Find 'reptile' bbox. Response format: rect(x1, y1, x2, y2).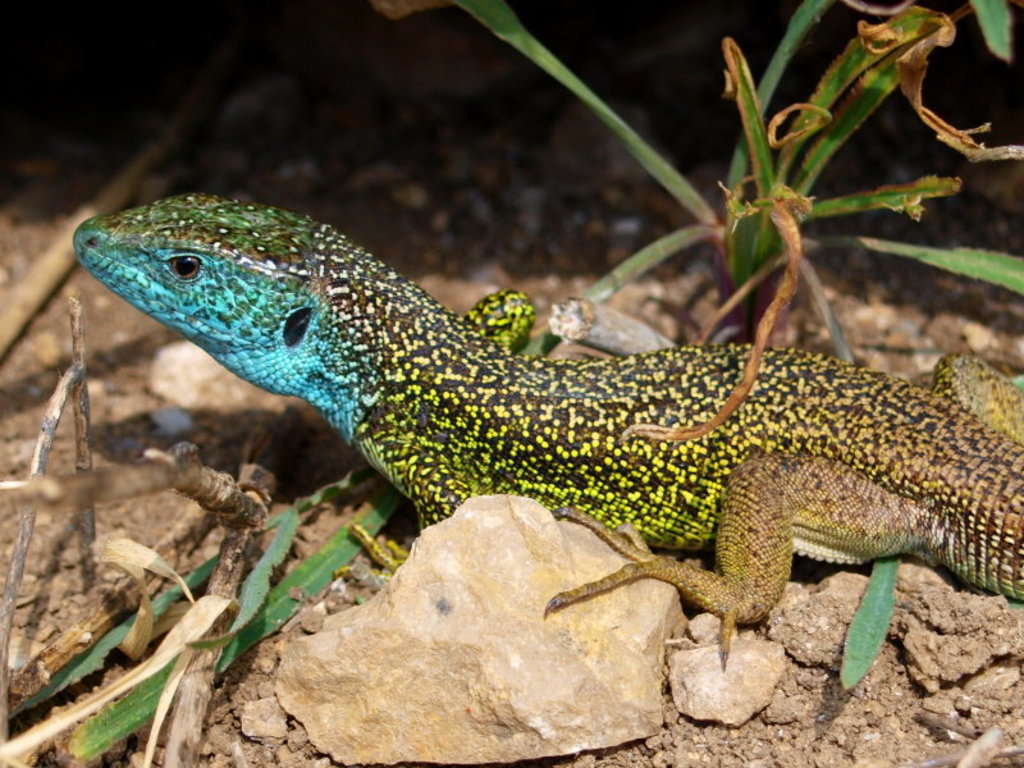
rect(73, 191, 1023, 675).
